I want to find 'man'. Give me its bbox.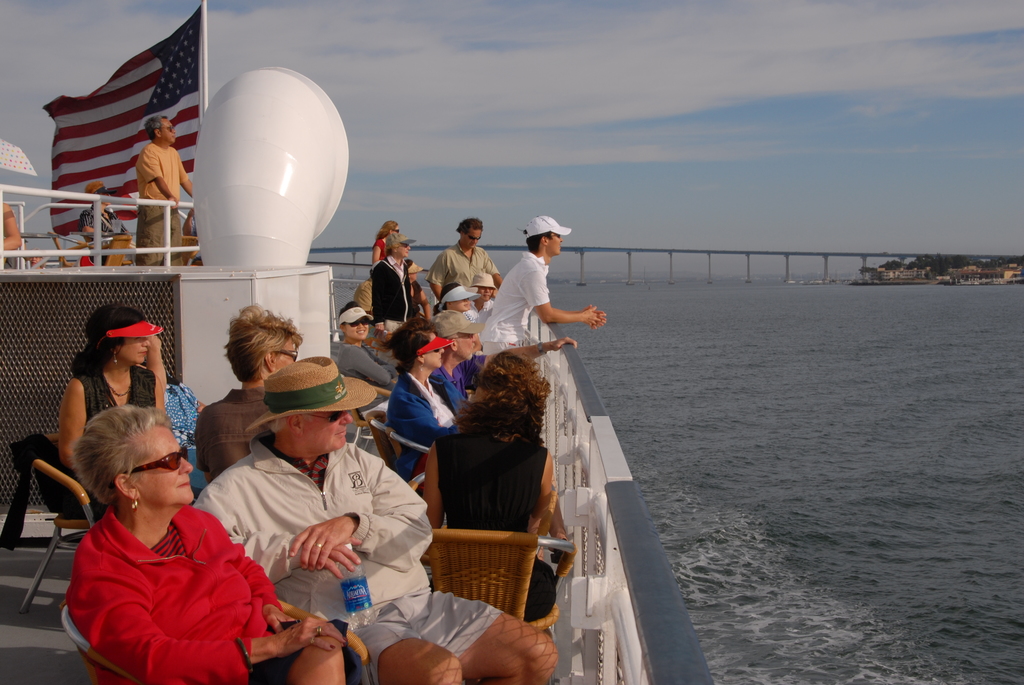
(x1=424, y1=305, x2=484, y2=415).
